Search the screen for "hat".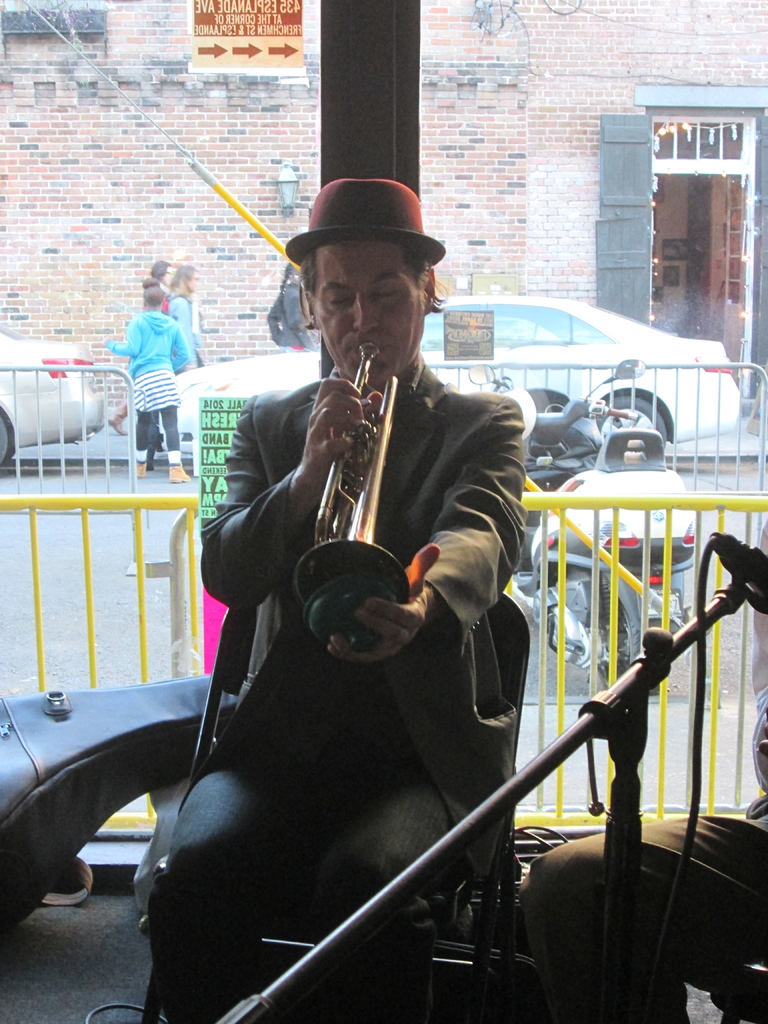
Found at 282:178:446:269.
